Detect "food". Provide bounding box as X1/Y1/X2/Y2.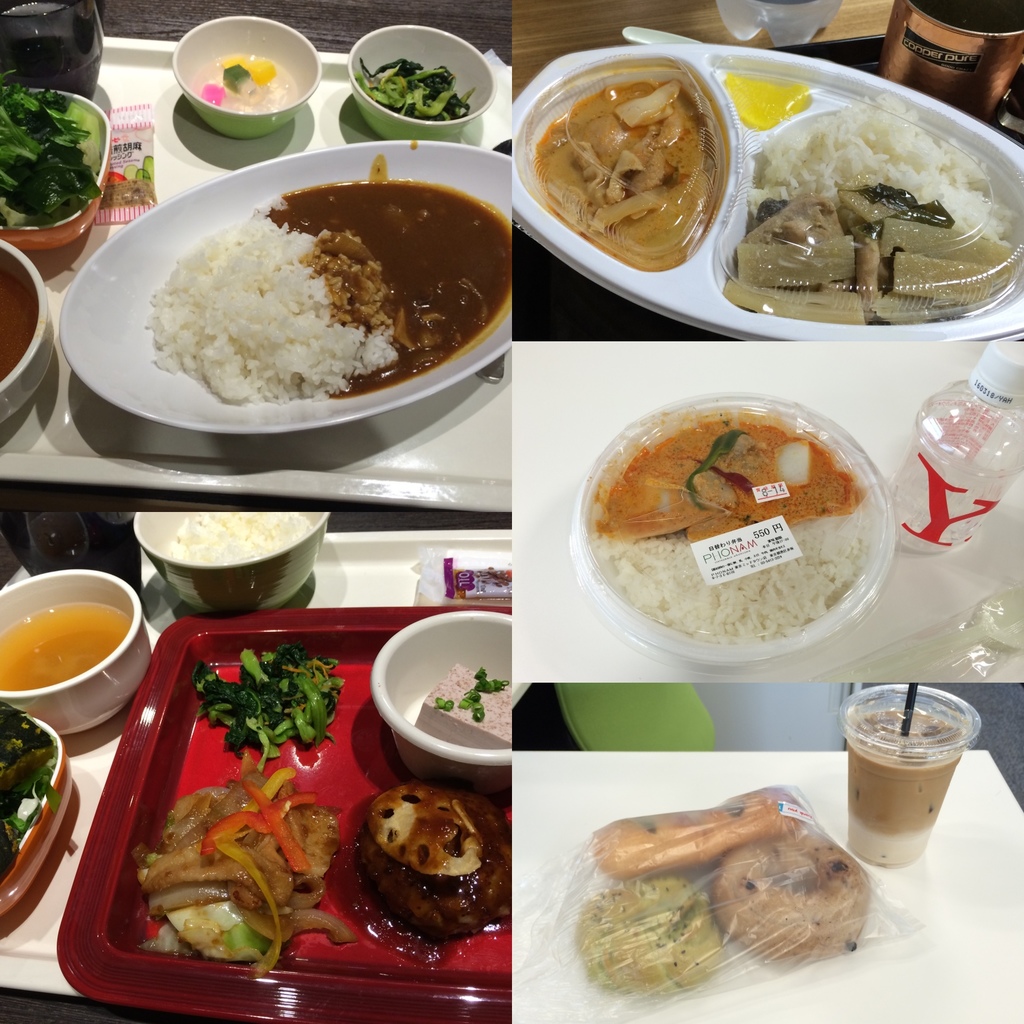
193/50/303/109.
